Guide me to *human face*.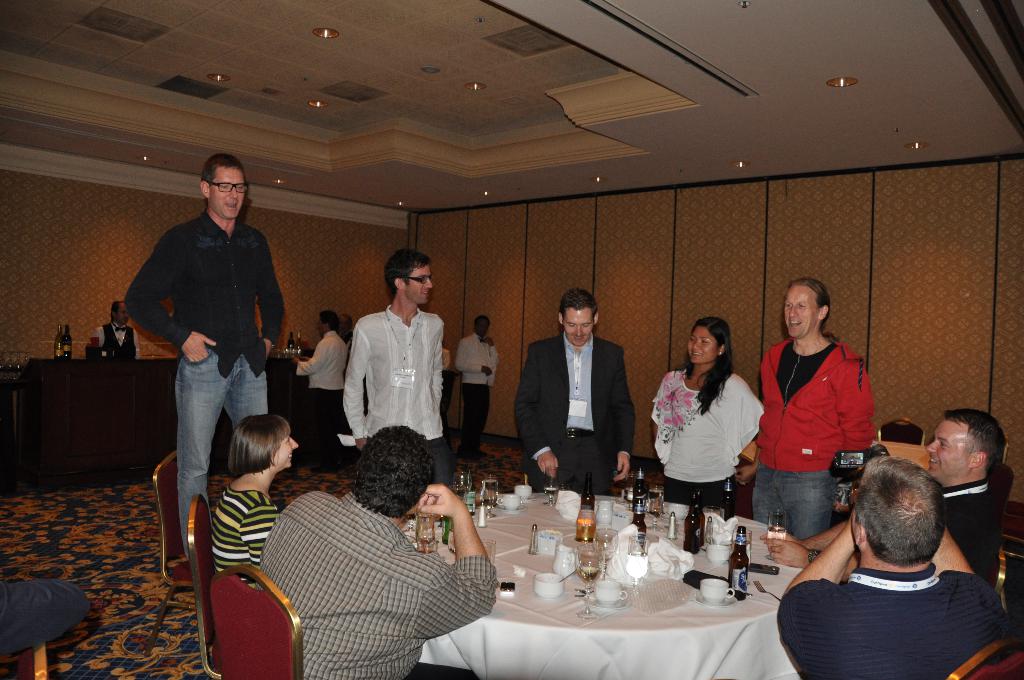
Guidance: (x1=786, y1=284, x2=820, y2=337).
